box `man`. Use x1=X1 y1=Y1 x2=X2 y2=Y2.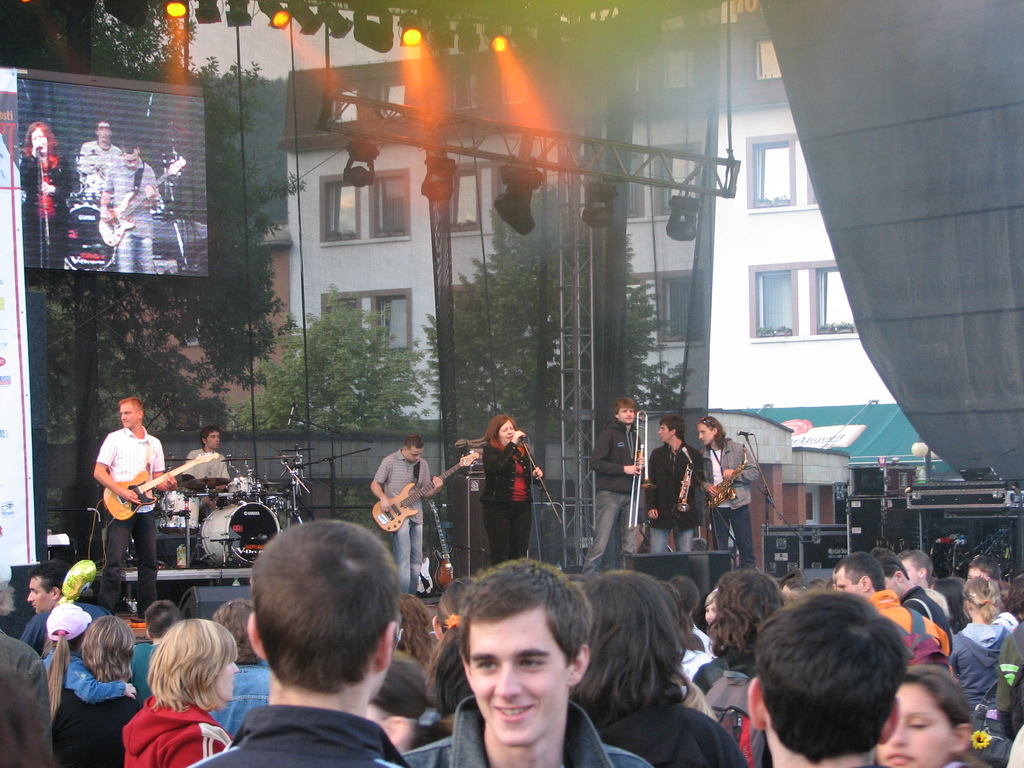
x1=874 y1=554 x2=952 y2=643.
